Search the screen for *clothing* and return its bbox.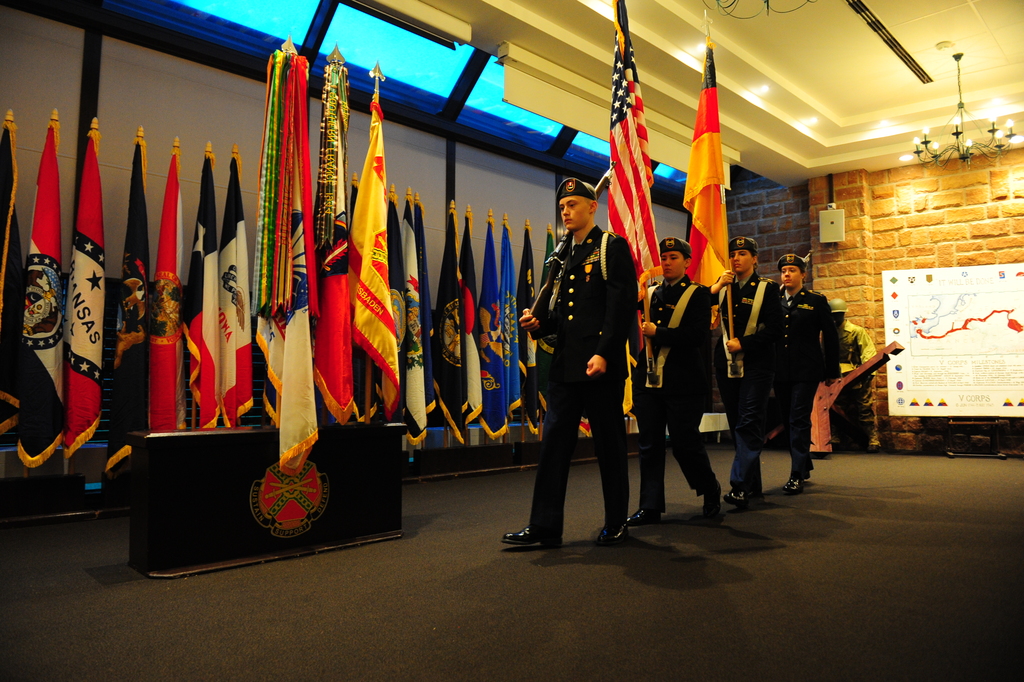
Found: bbox=[526, 179, 638, 532].
